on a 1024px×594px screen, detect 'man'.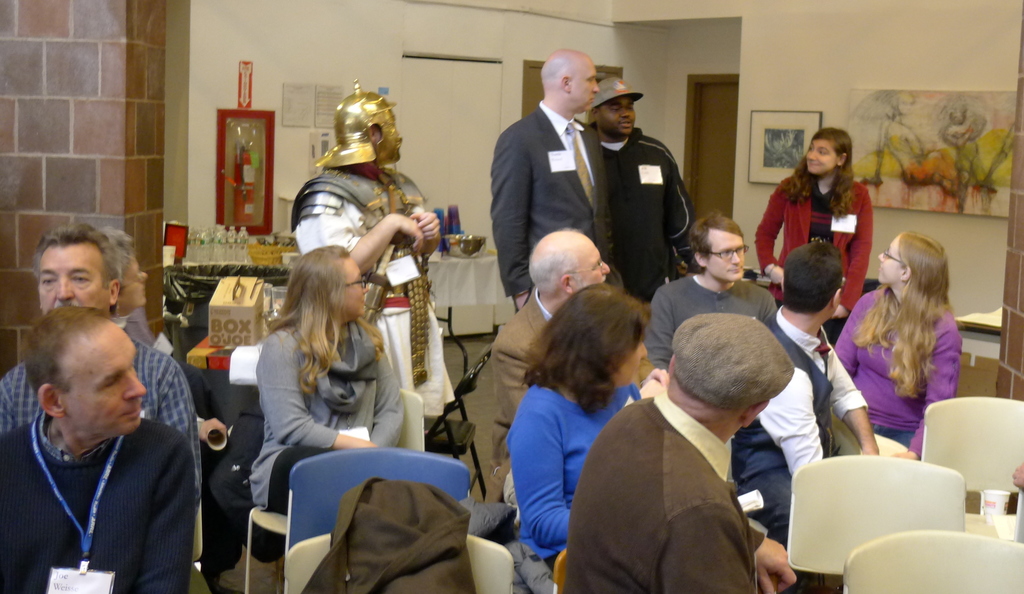
select_region(0, 229, 209, 593).
